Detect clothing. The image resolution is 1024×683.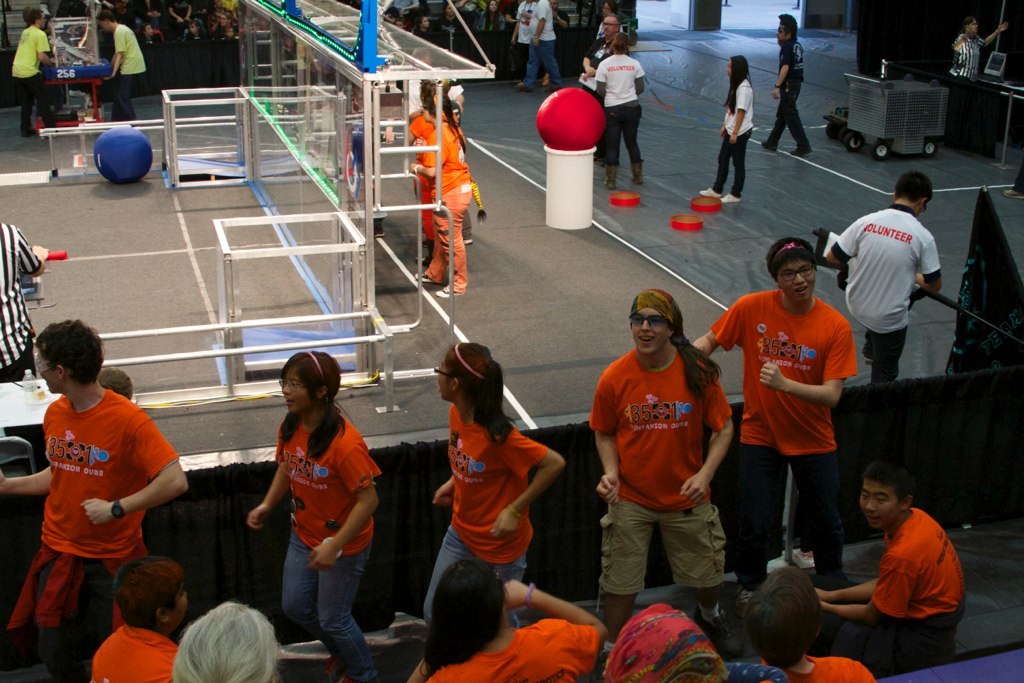
x1=946, y1=16, x2=974, y2=129.
